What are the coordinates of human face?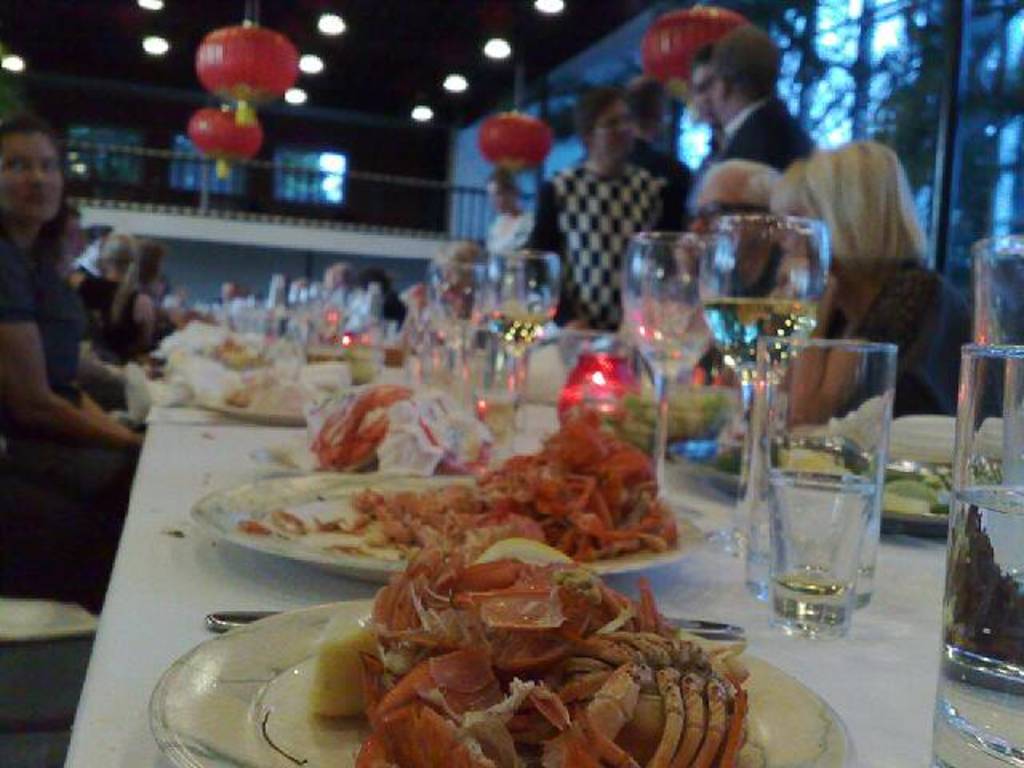
(left=594, top=98, right=634, bottom=162).
